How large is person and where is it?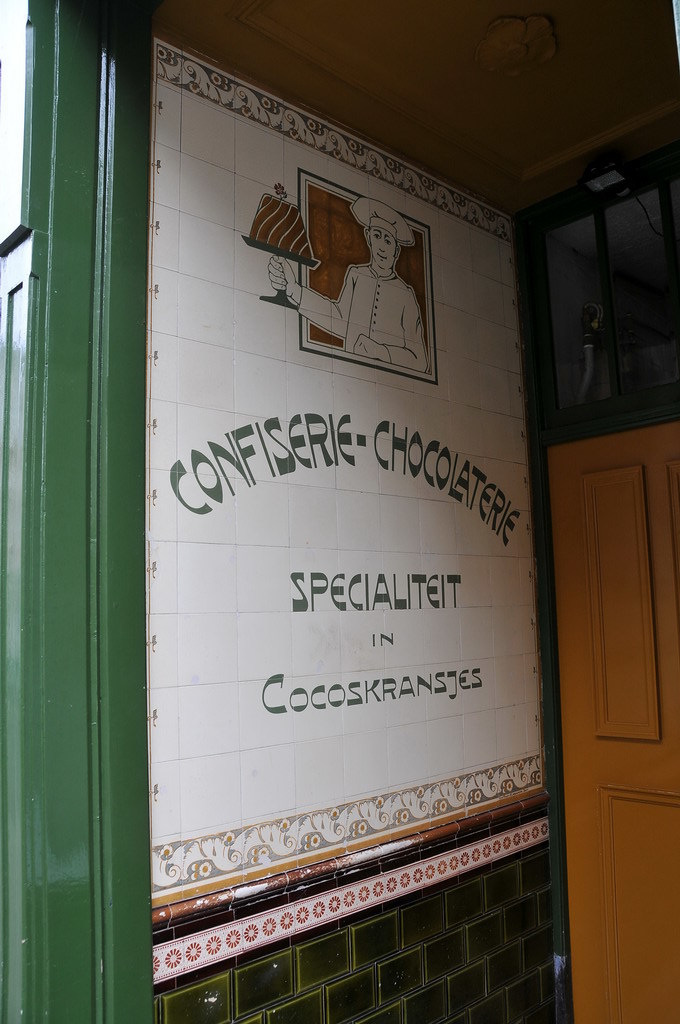
Bounding box: locate(268, 196, 431, 370).
